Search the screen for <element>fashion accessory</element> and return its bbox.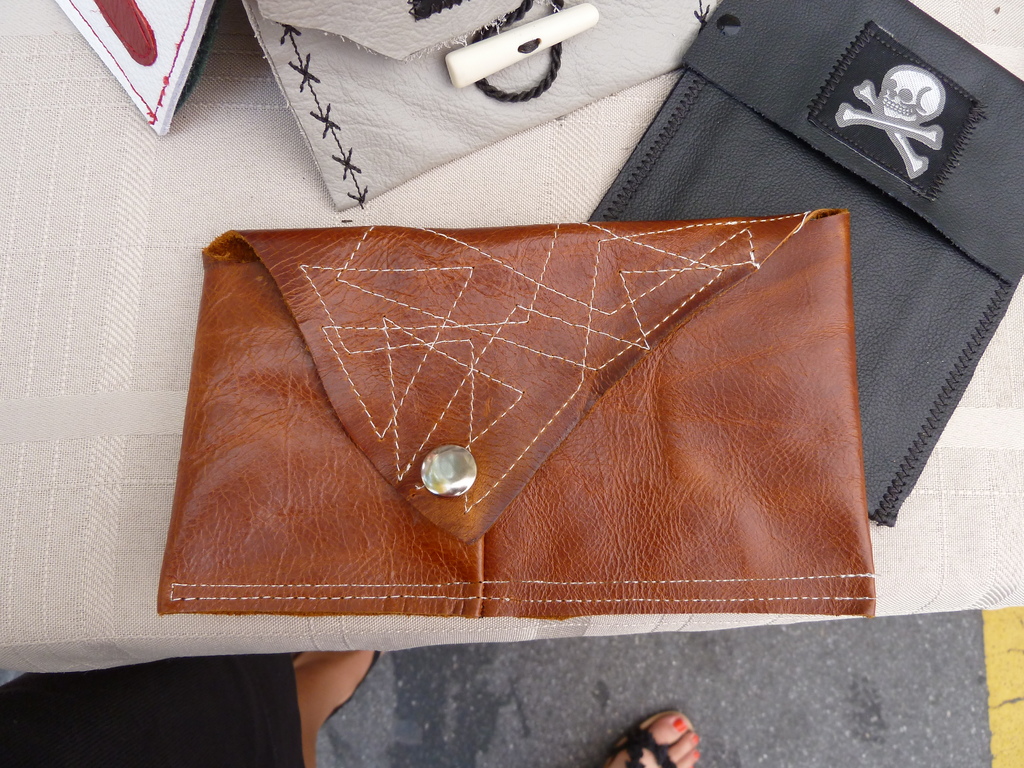
Found: region(157, 203, 877, 616).
